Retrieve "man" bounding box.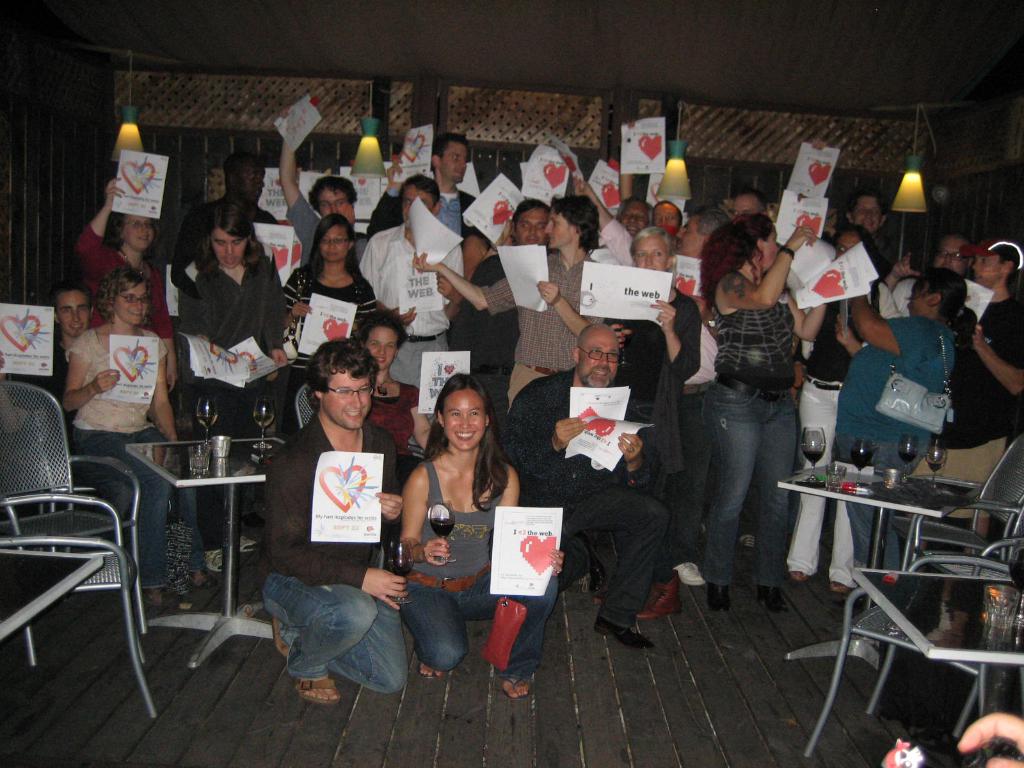
Bounding box: Rect(254, 336, 414, 706).
